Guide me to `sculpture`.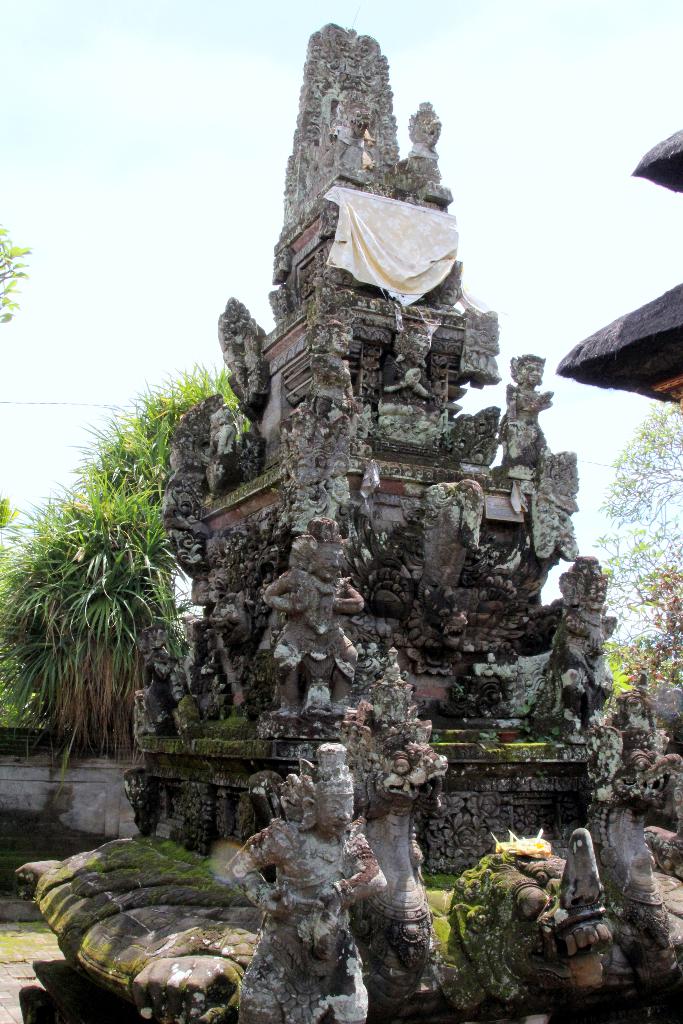
Guidance: (451,667,682,1023).
